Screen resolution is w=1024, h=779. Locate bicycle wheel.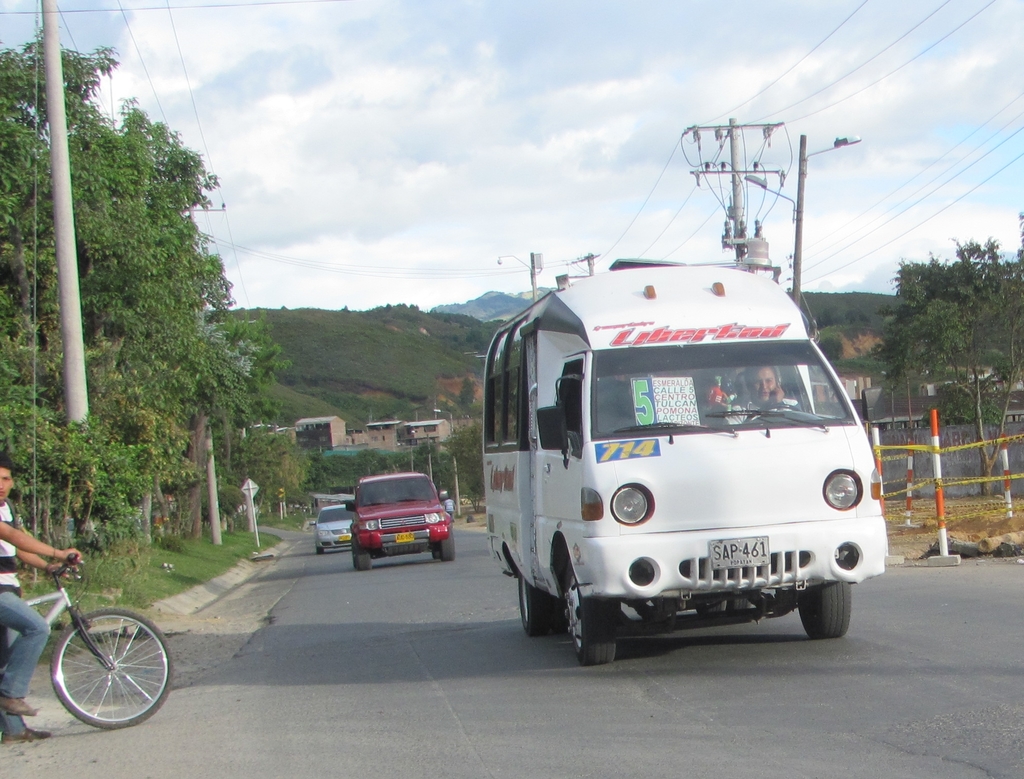
left=39, top=614, right=156, bottom=741.
